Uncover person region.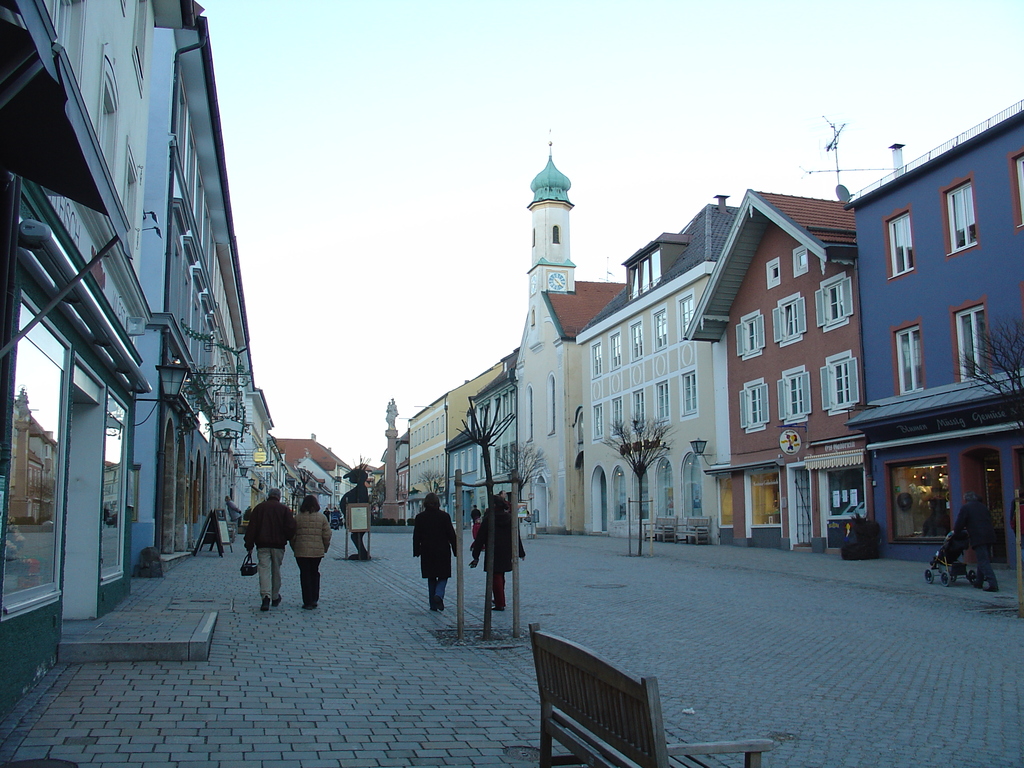
Uncovered: region(468, 496, 529, 611).
